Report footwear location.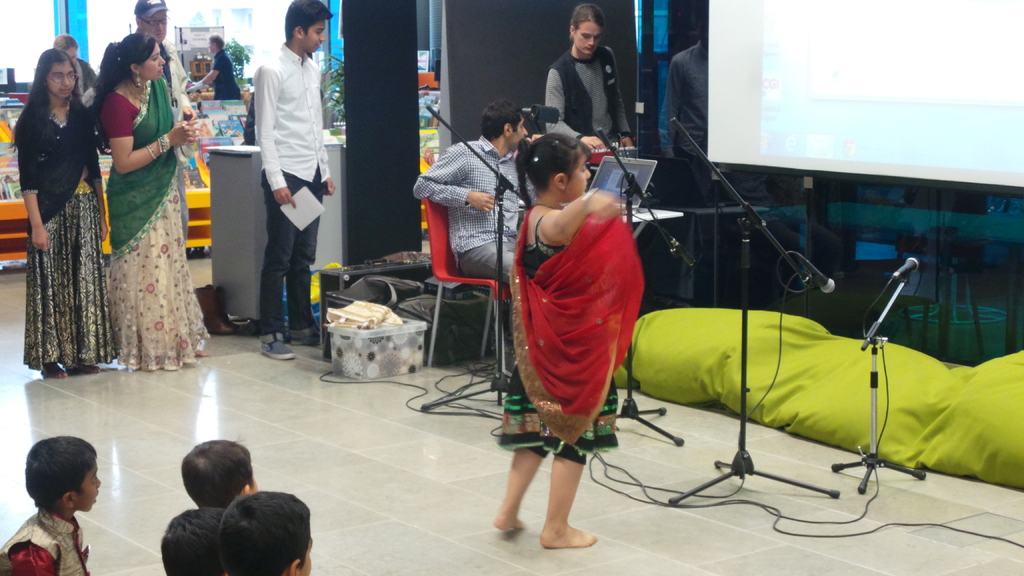
Report: pyautogui.locateOnScreen(292, 324, 329, 346).
